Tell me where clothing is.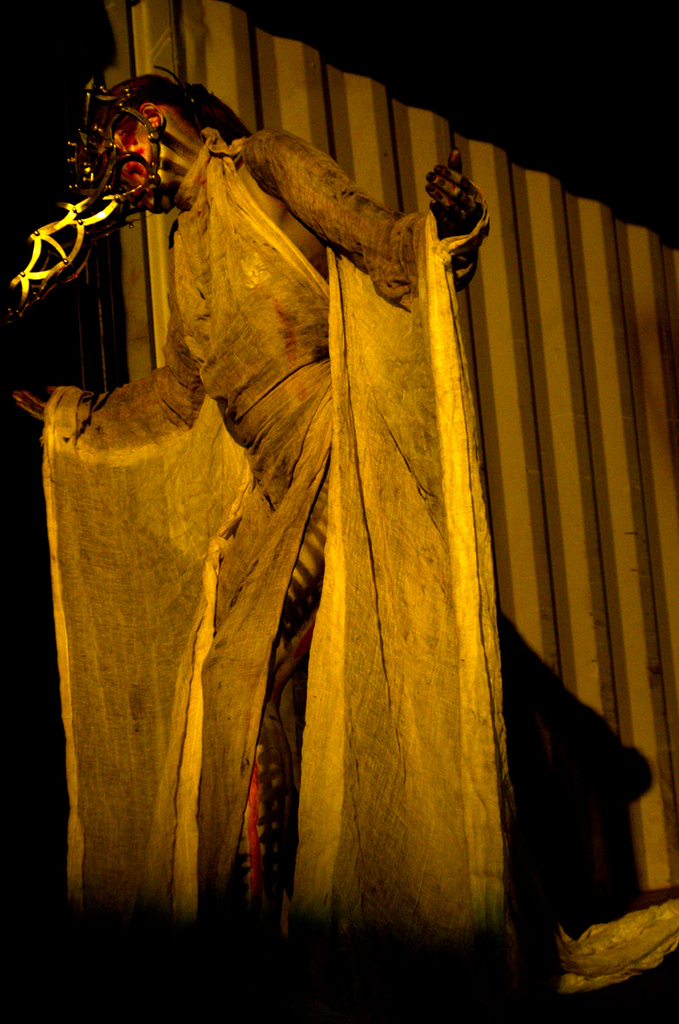
clothing is at left=63, top=71, right=561, bottom=985.
